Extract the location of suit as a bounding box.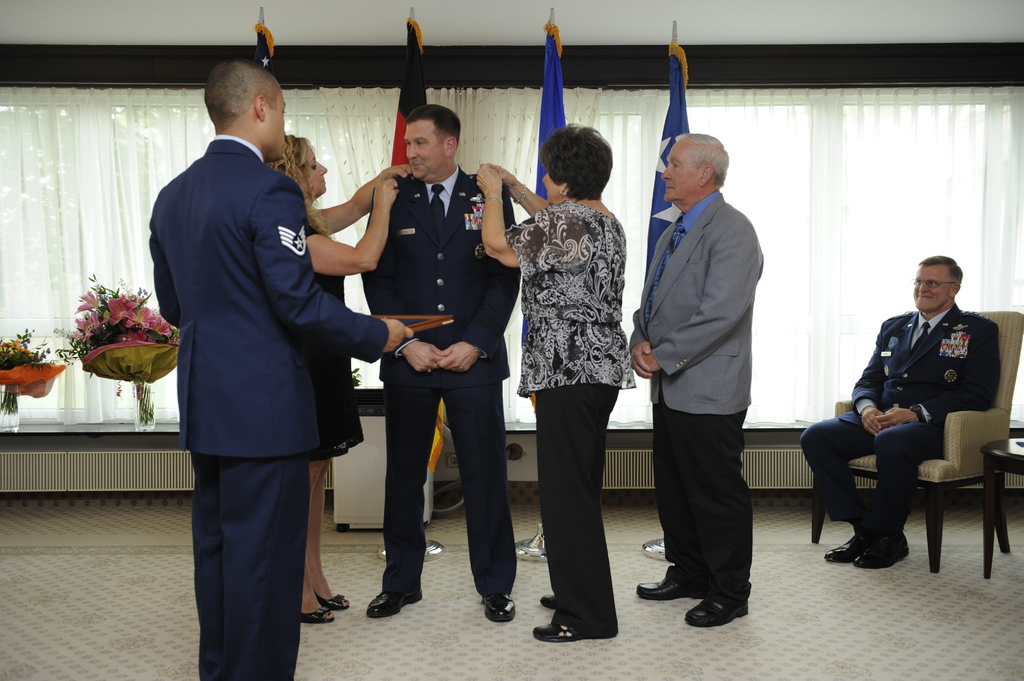
143, 132, 389, 680.
